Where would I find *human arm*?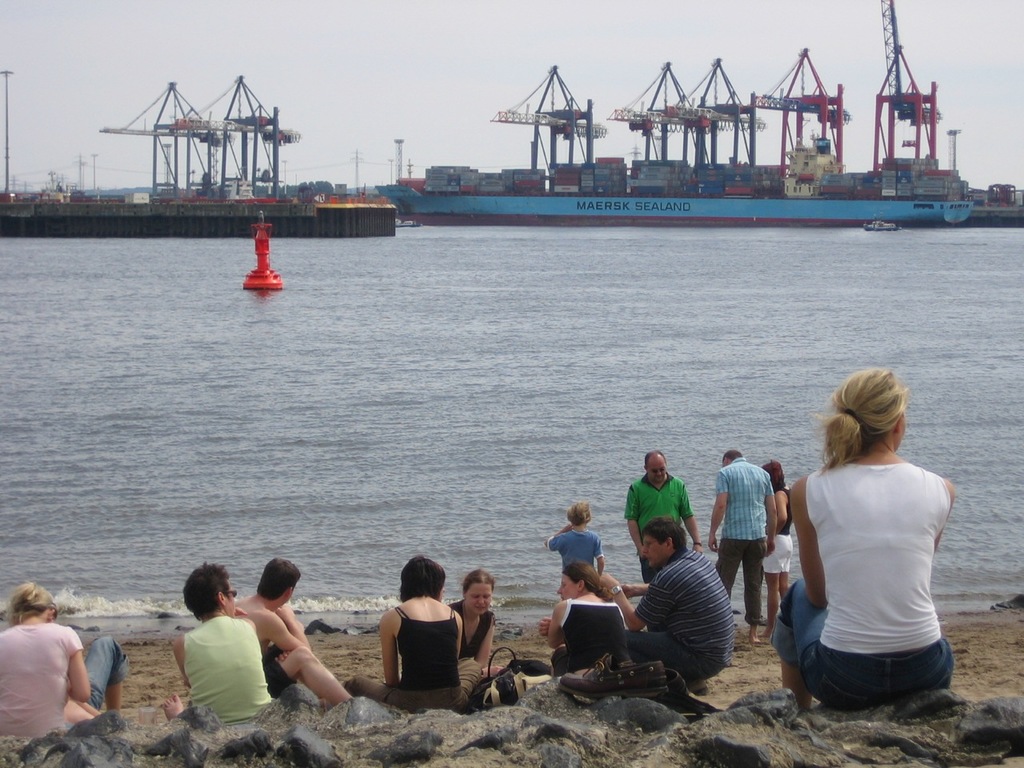
At [left=679, top=485, right=703, bottom=554].
